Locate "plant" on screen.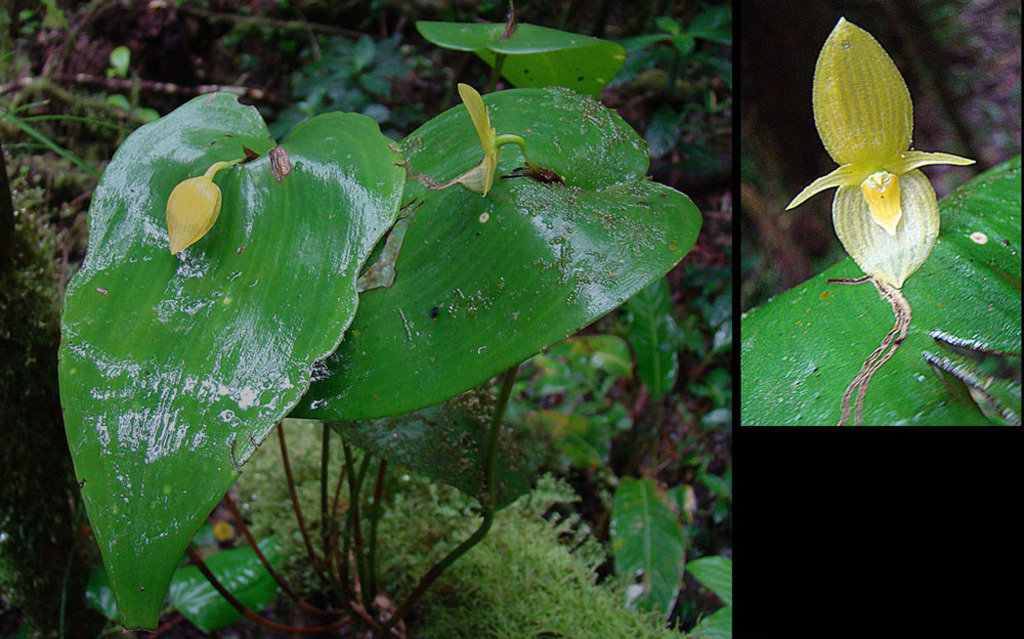
On screen at bbox=(745, 32, 1023, 437).
